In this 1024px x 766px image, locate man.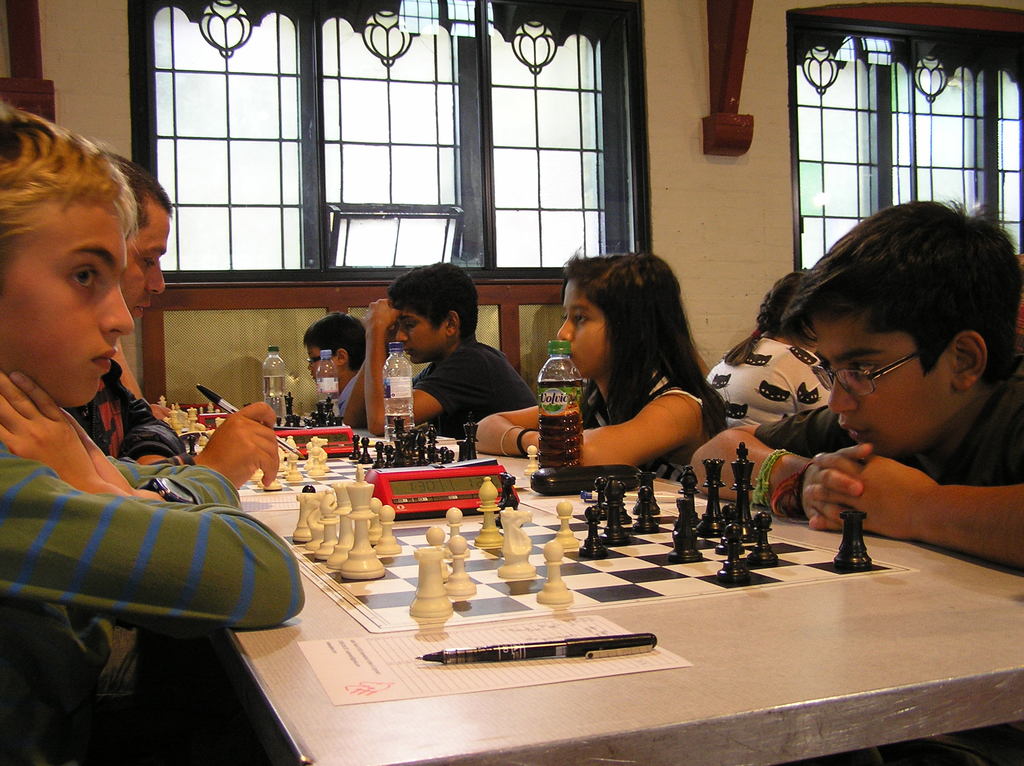
Bounding box: 765, 199, 1023, 577.
